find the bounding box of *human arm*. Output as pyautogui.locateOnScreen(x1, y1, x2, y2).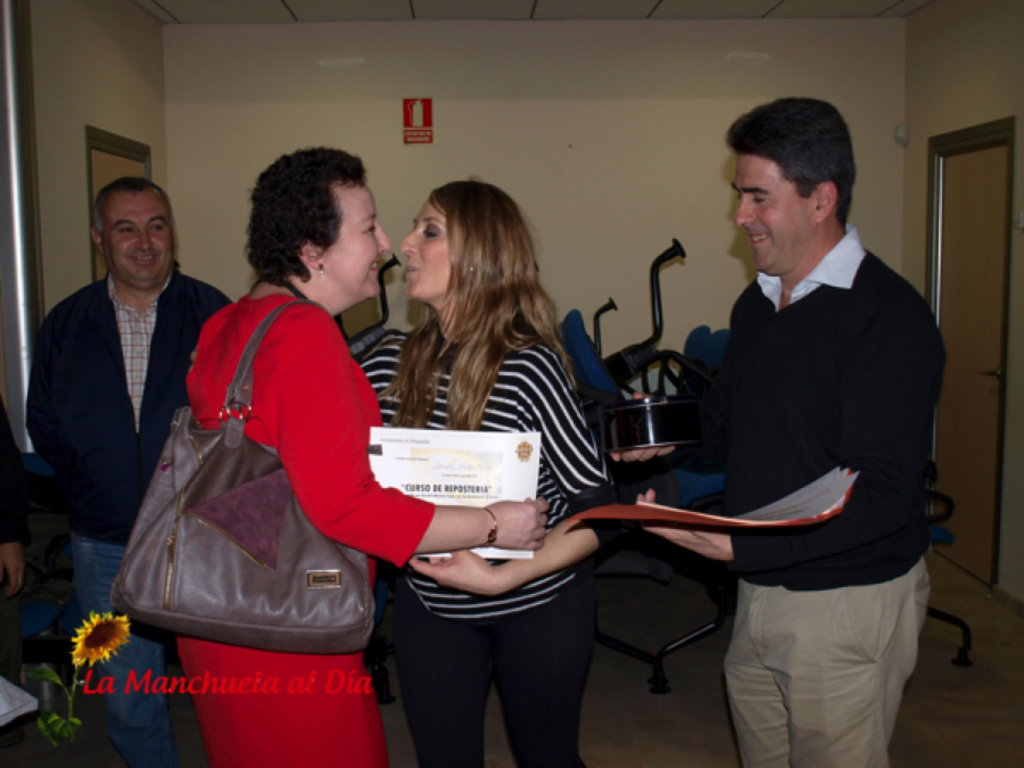
pyautogui.locateOnScreen(617, 382, 726, 471).
